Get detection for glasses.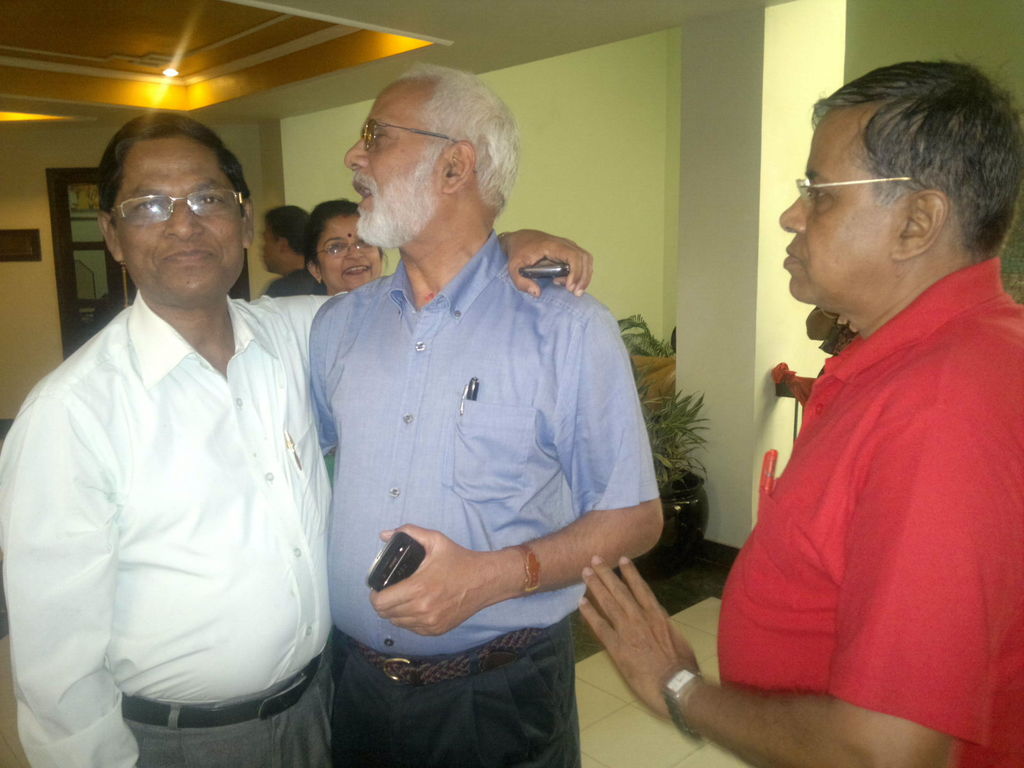
Detection: bbox(96, 177, 239, 234).
